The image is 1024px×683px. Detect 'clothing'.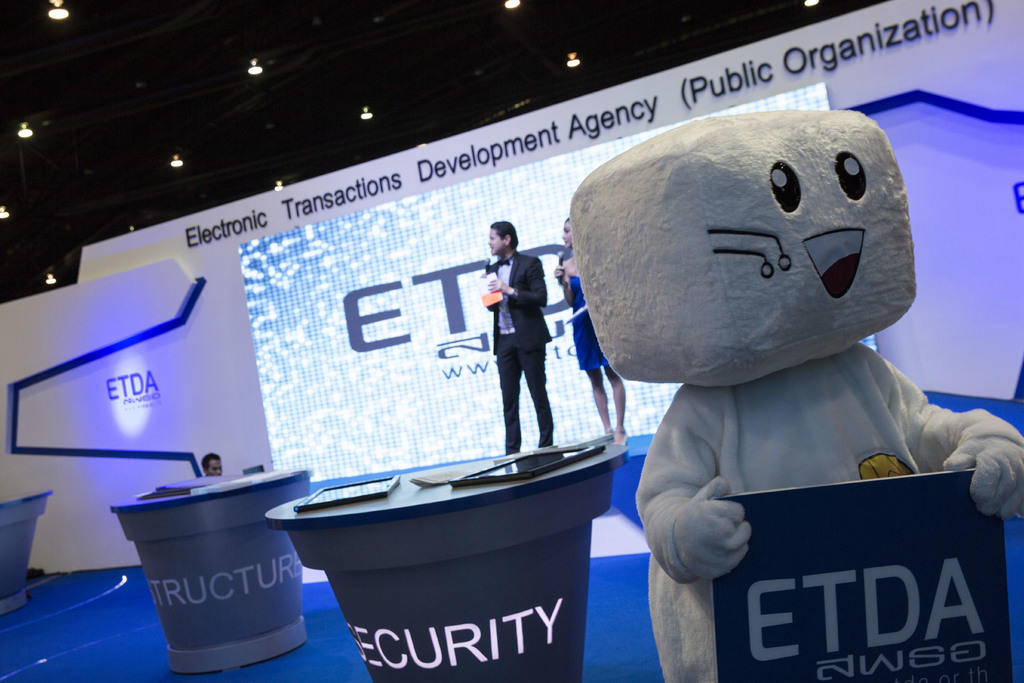
Detection: locate(572, 261, 611, 370).
